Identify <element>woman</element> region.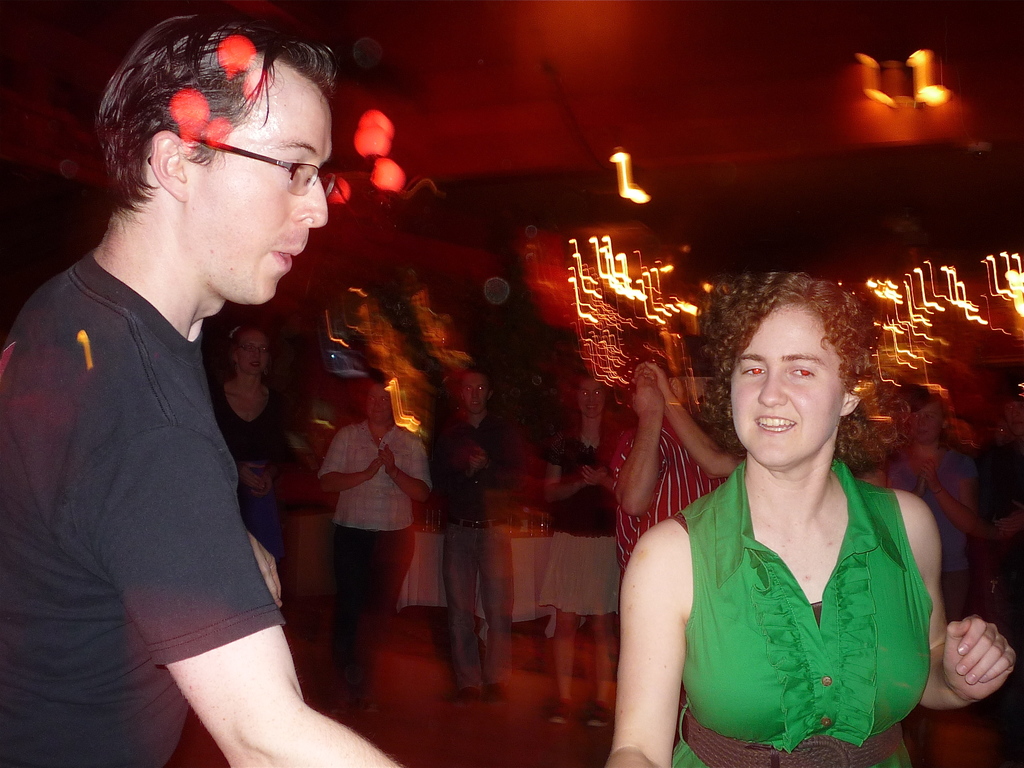
Region: box=[883, 384, 975, 767].
